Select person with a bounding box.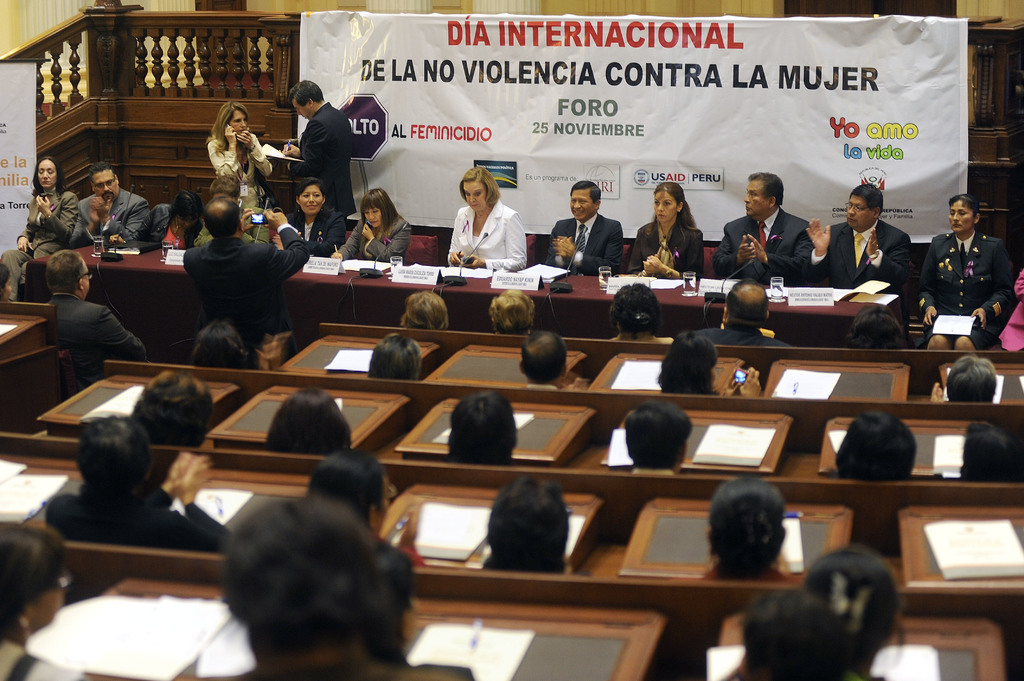
pyautogui.locateOnScreen(916, 185, 1011, 354).
